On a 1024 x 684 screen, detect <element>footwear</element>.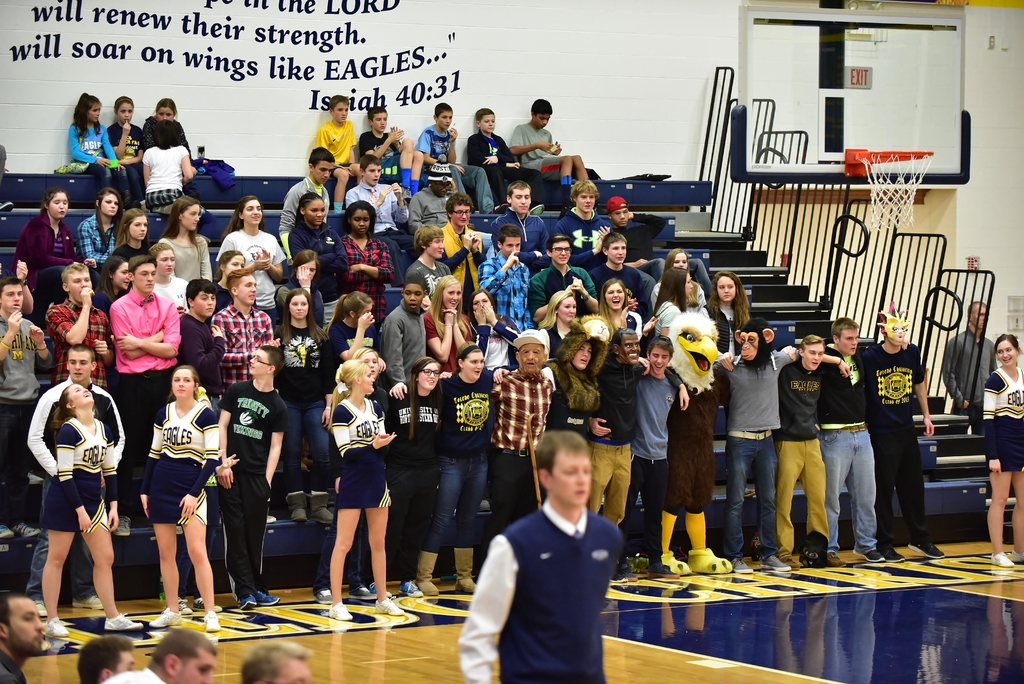
115:516:127:537.
